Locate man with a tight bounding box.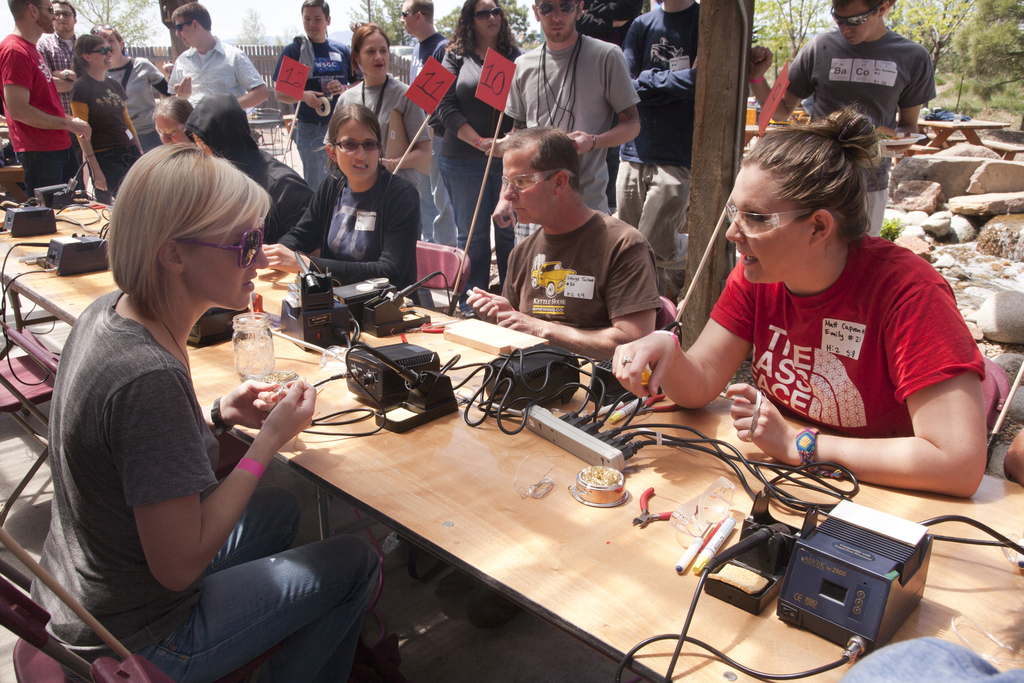
[392, 0, 456, 243].
